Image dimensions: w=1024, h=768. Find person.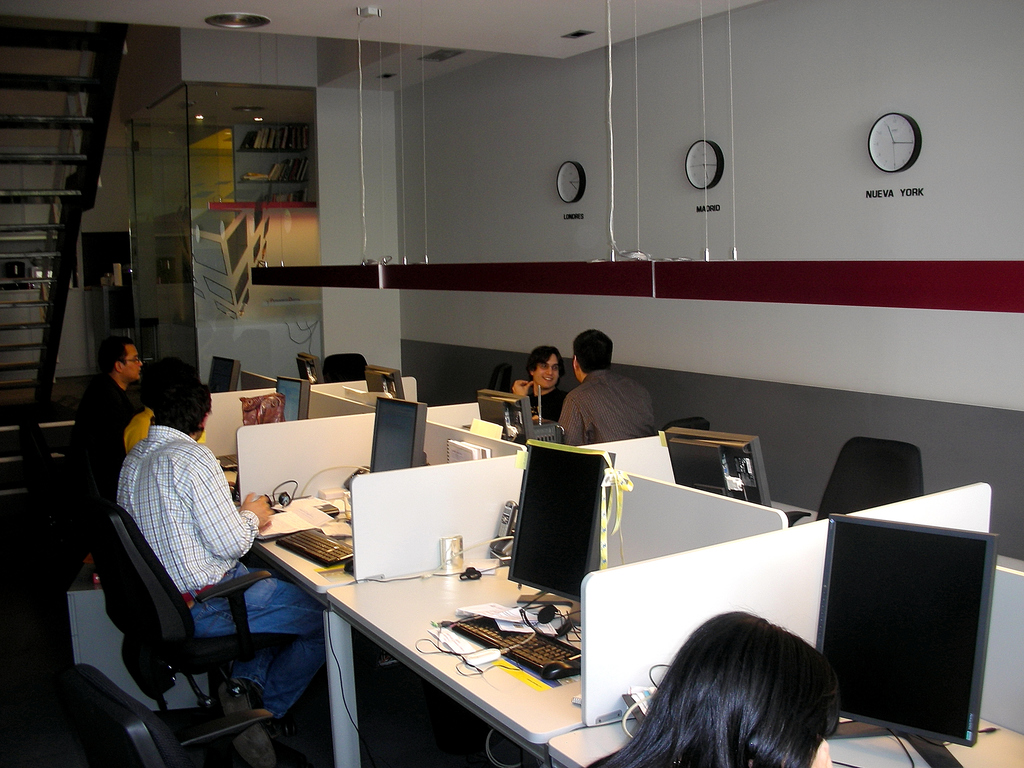
[x1=113, y1=376, x2=326, y2=724].
